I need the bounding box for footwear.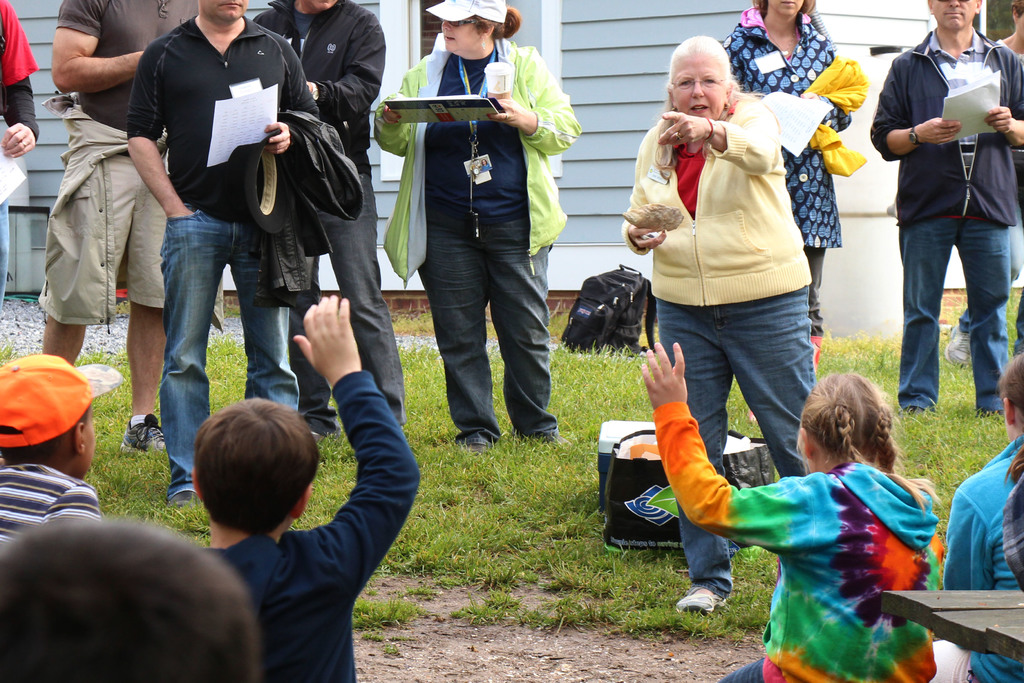
Here it is: BBox(163, 482, 207, 508).
